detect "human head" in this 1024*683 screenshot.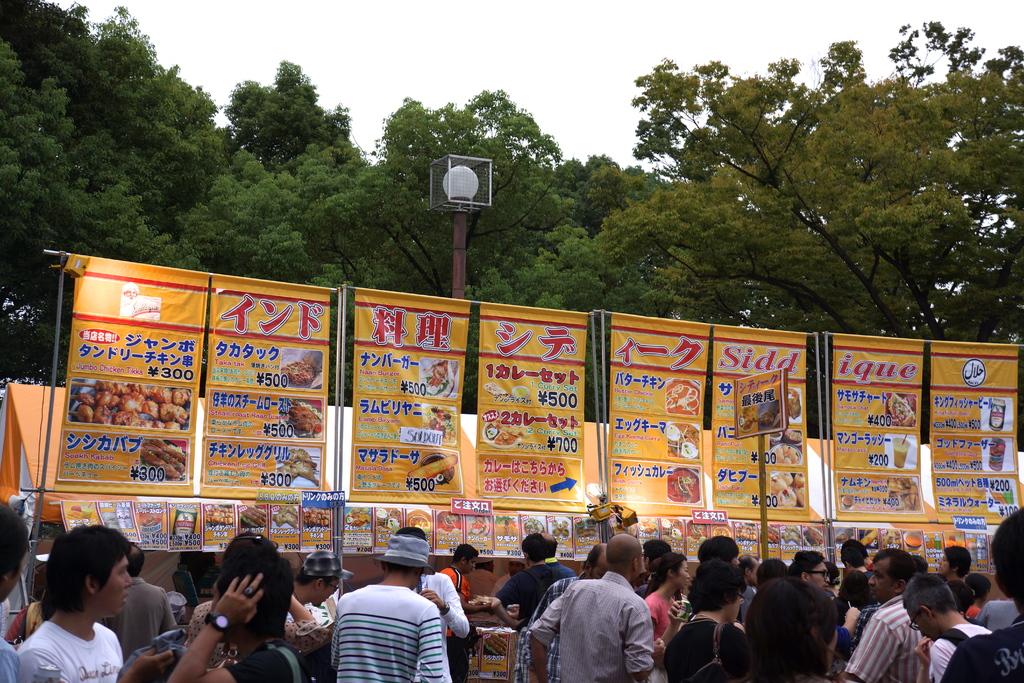
Detection: 904 573 949 638.
